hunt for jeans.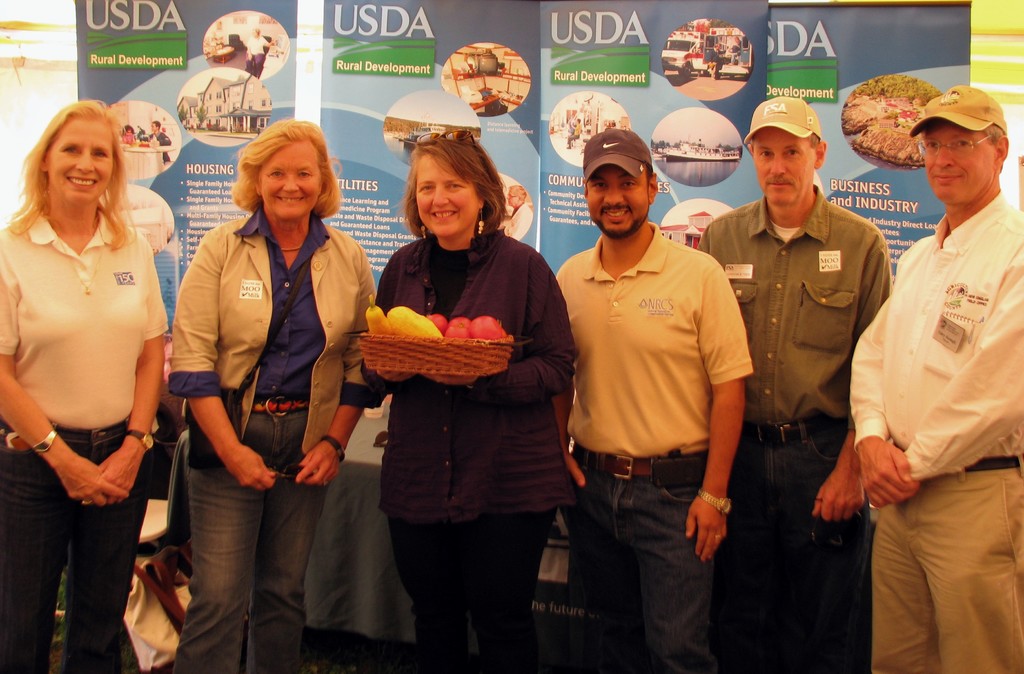
Hunted down at bbox=[0, 435, 124, 673].
